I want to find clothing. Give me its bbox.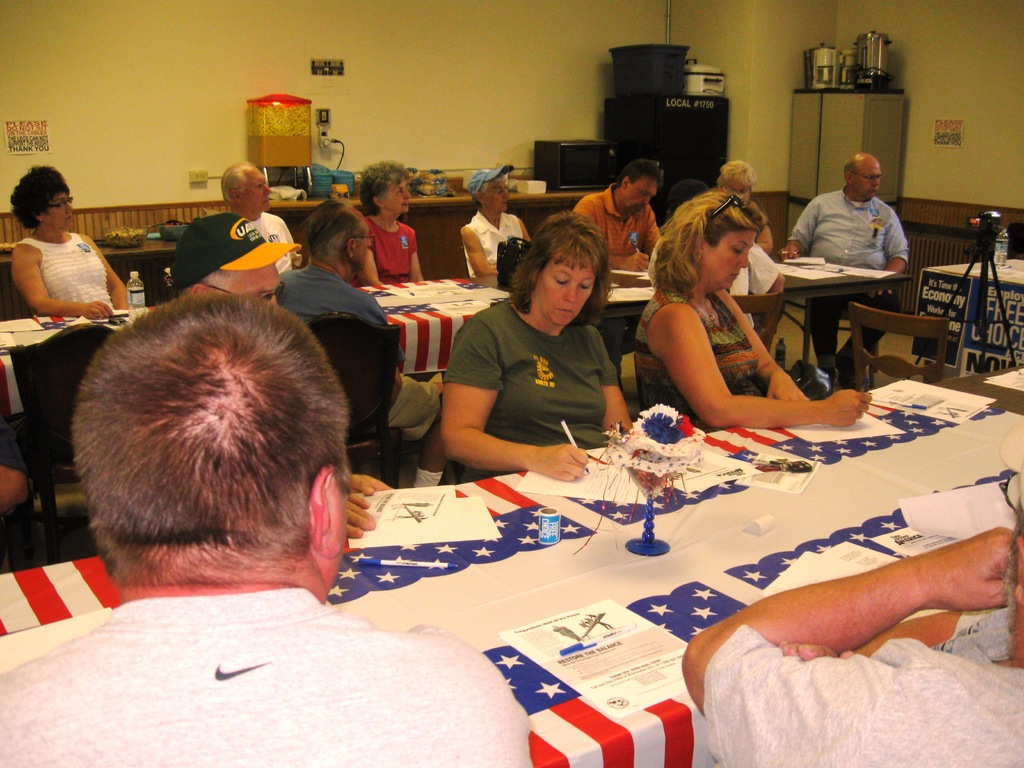
{"left": 639, "top": 279, "right": 761, "bottom": 422}.
